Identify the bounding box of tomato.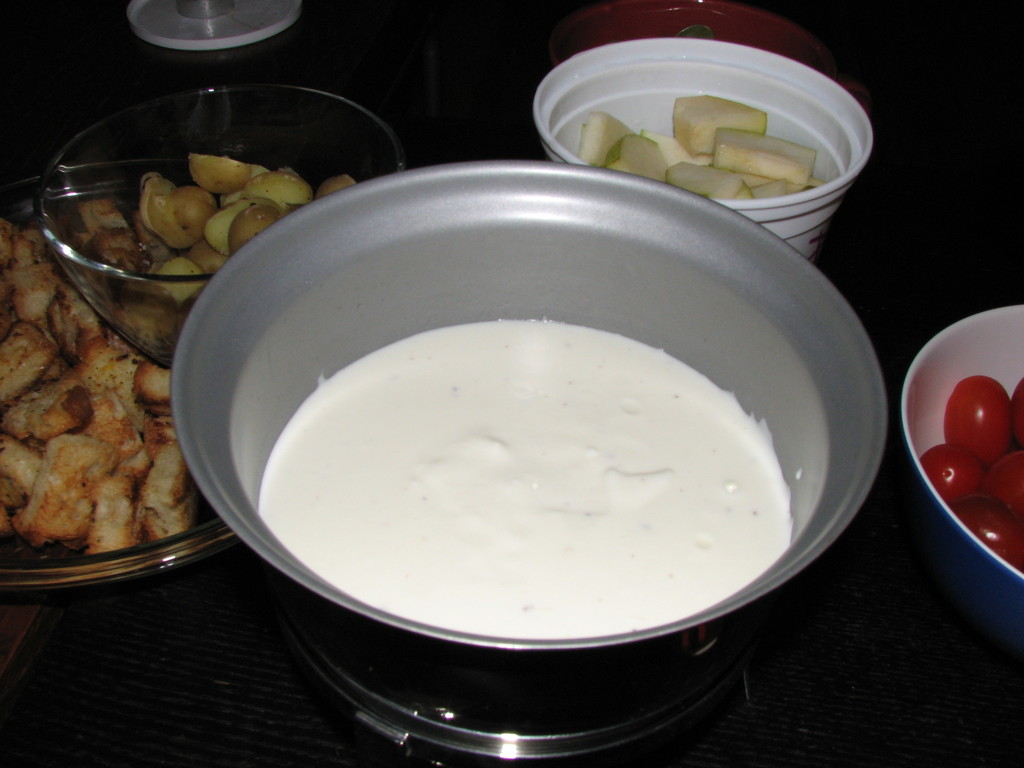
pyautogui.locateOnScreen(939, 370, 1012, 467).
